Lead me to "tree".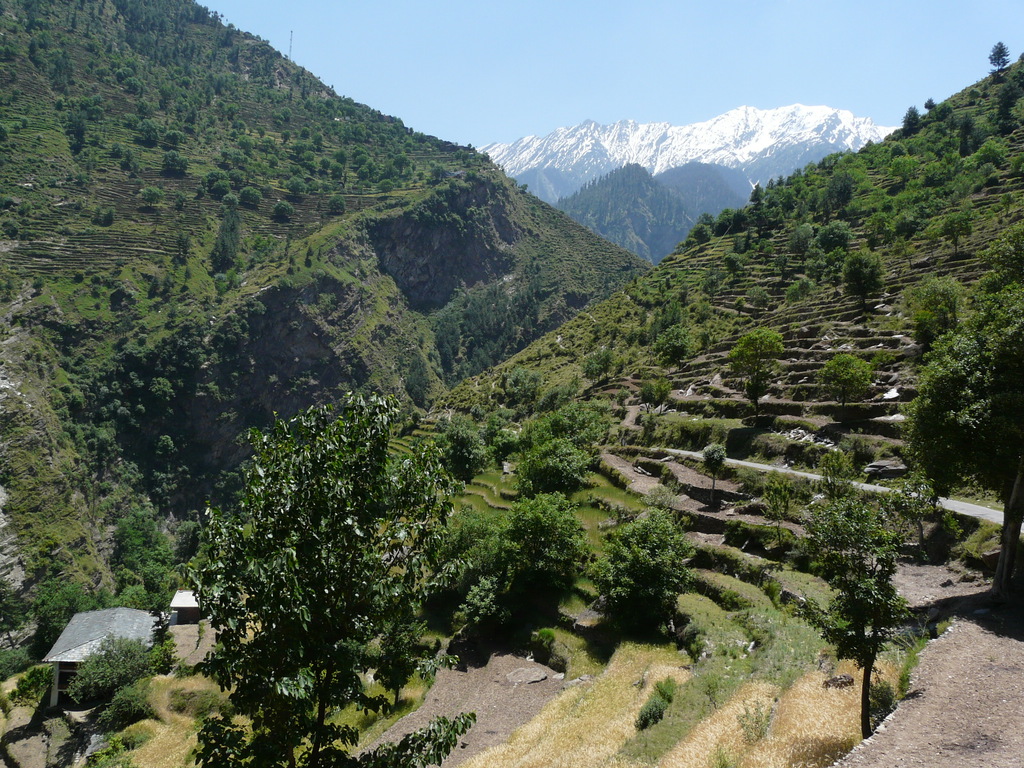
Lead to box=[341, 105, 357, 118].
